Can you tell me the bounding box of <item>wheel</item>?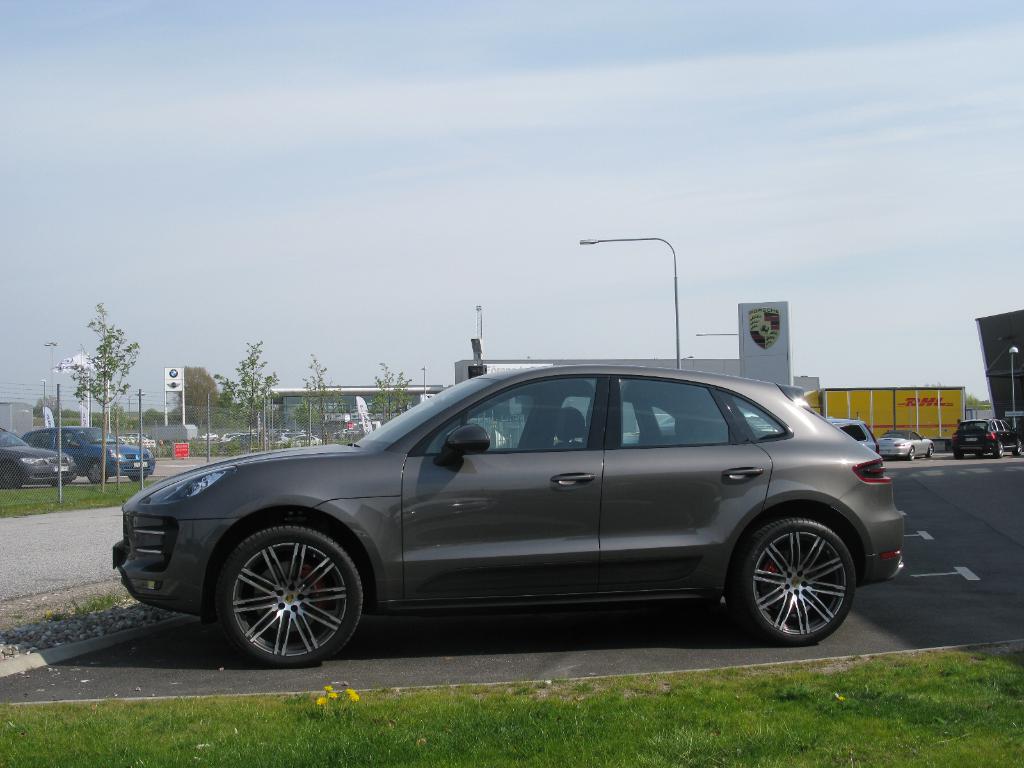
select_region(201, 528, 362, 655).
